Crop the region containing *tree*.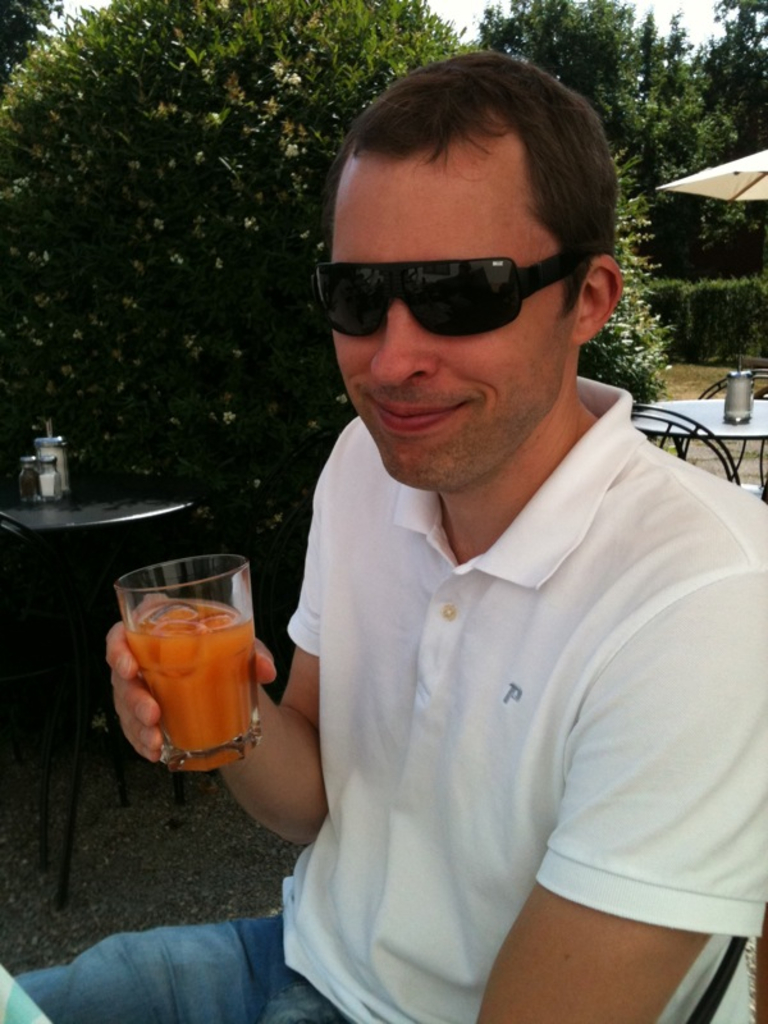
Crop region: x1=591 y1=138 x2=664 y2=425.
